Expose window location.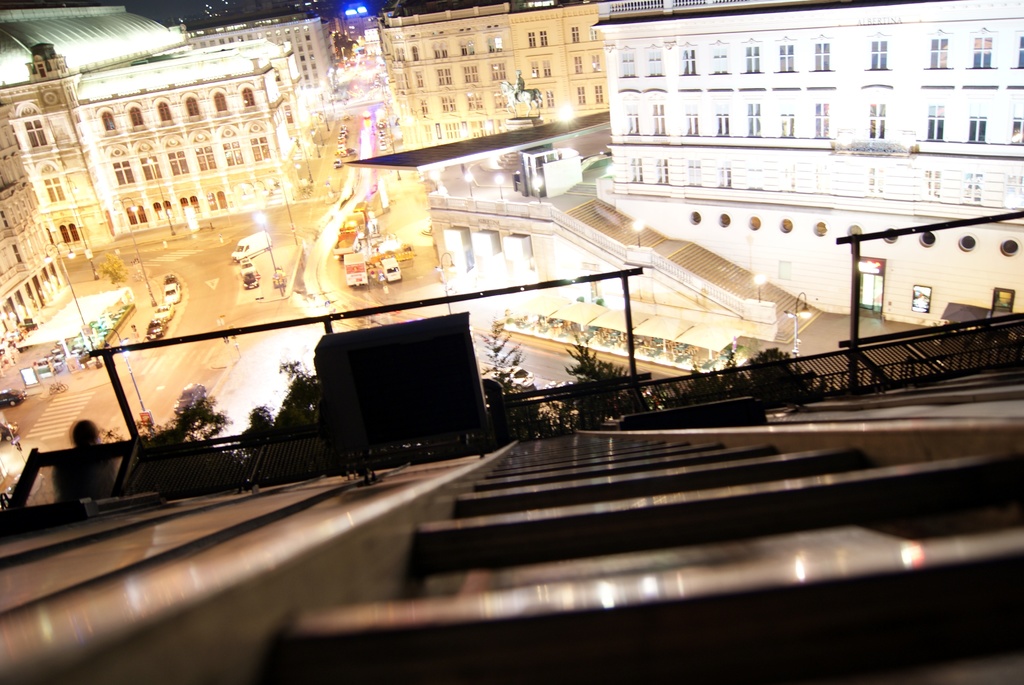
Exposed at 589/51/600/72.
